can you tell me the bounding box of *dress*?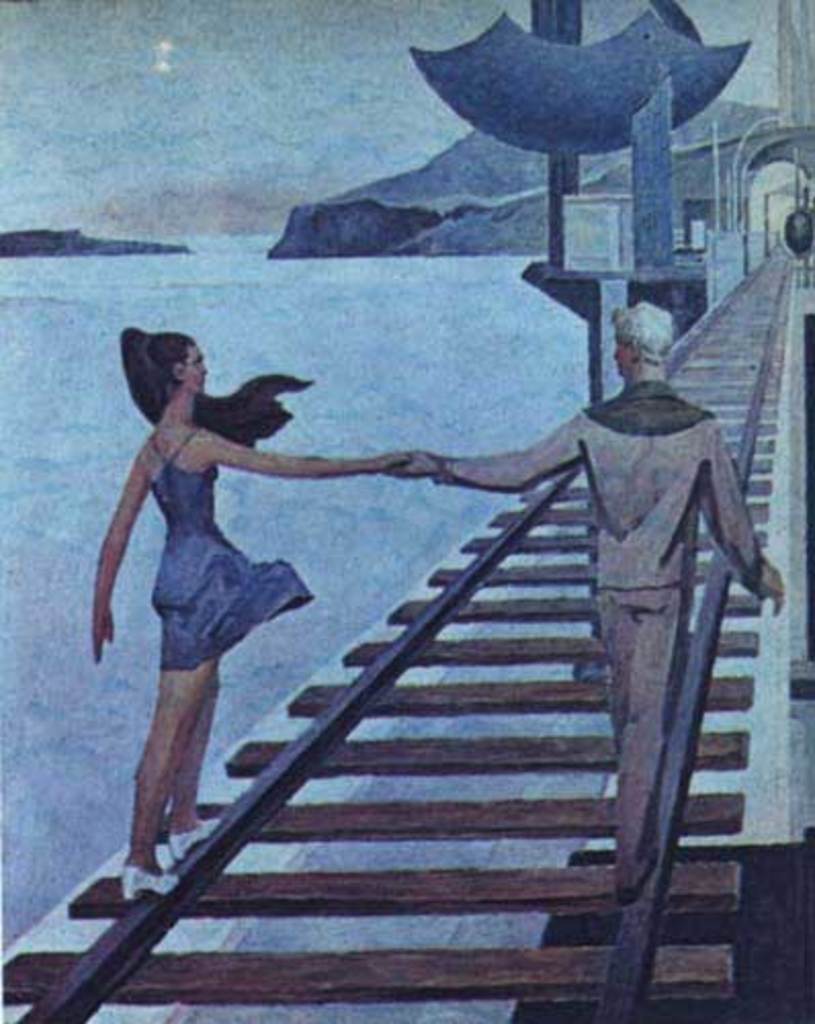
bbox(147, 426, 317, 672).
